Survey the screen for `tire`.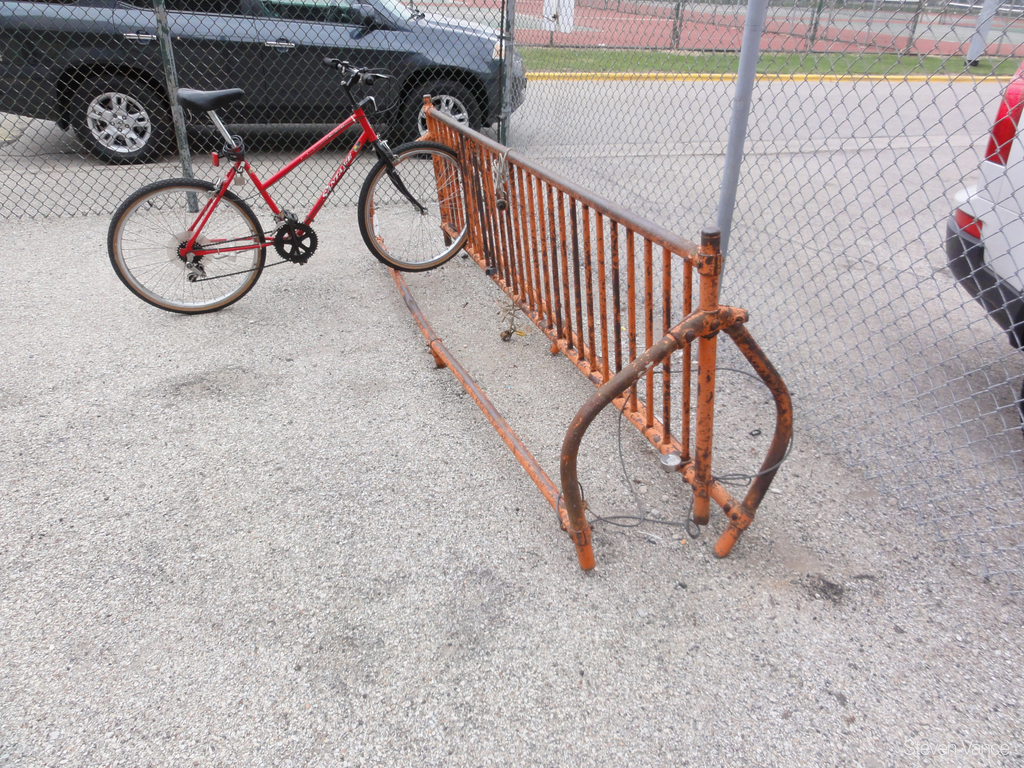
Survey found: 111/173/269/318.
